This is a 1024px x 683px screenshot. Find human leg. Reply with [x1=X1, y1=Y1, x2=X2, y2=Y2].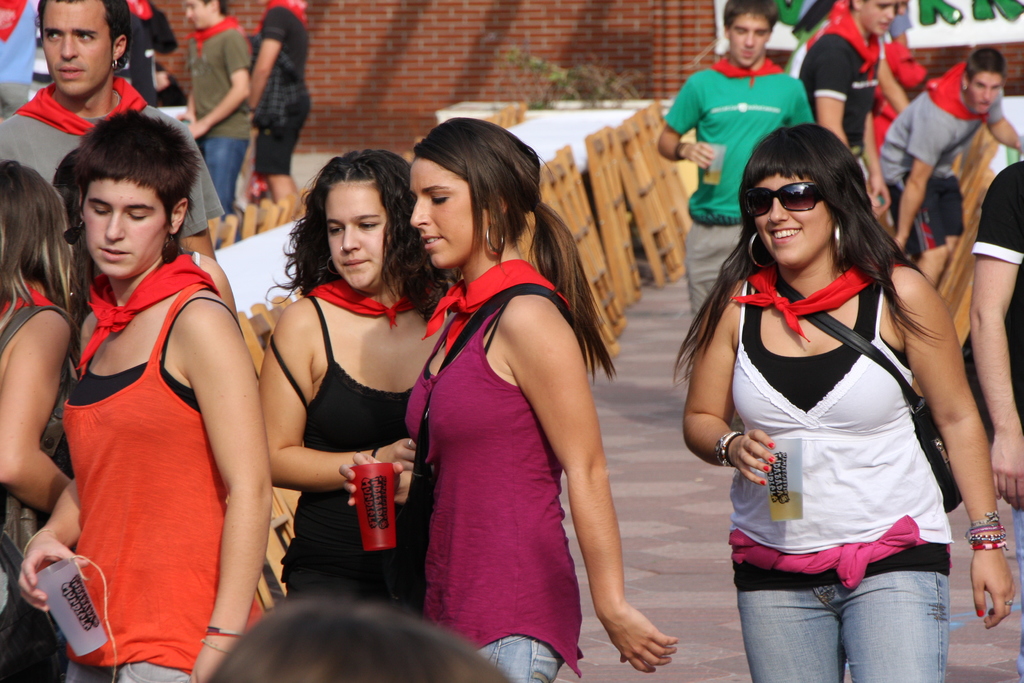
[x1=749, y1=584, x2=826, y2=682].
